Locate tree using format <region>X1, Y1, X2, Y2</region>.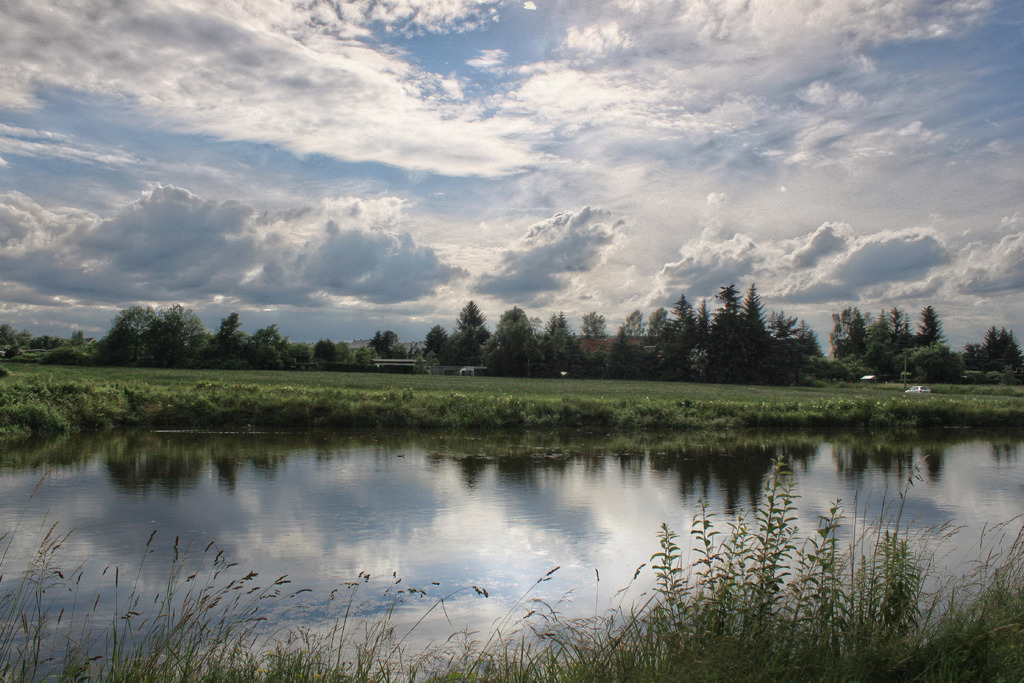
<region>902, 311, 915, 340</region>.
